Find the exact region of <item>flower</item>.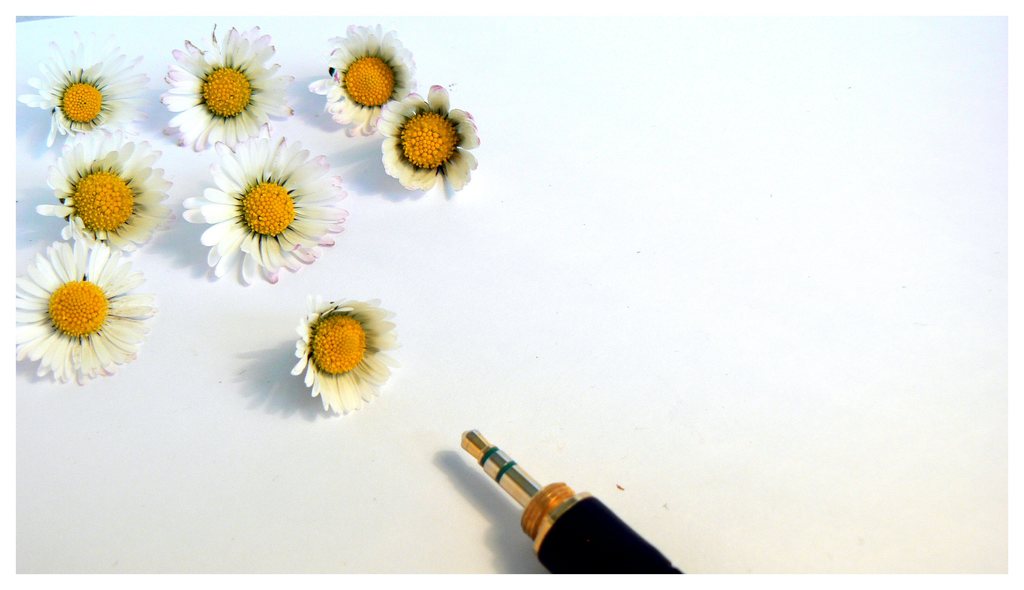
Exact region: [289, 288, 406, 420].
